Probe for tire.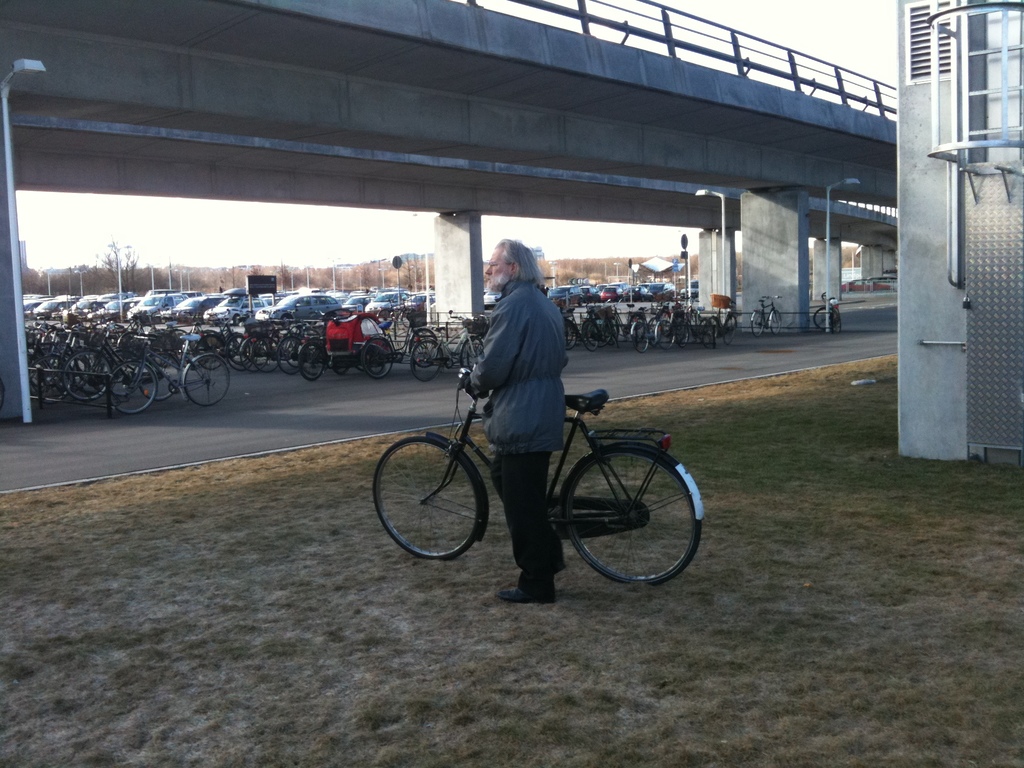
Probe result: region(559, 449, 701, 582).
